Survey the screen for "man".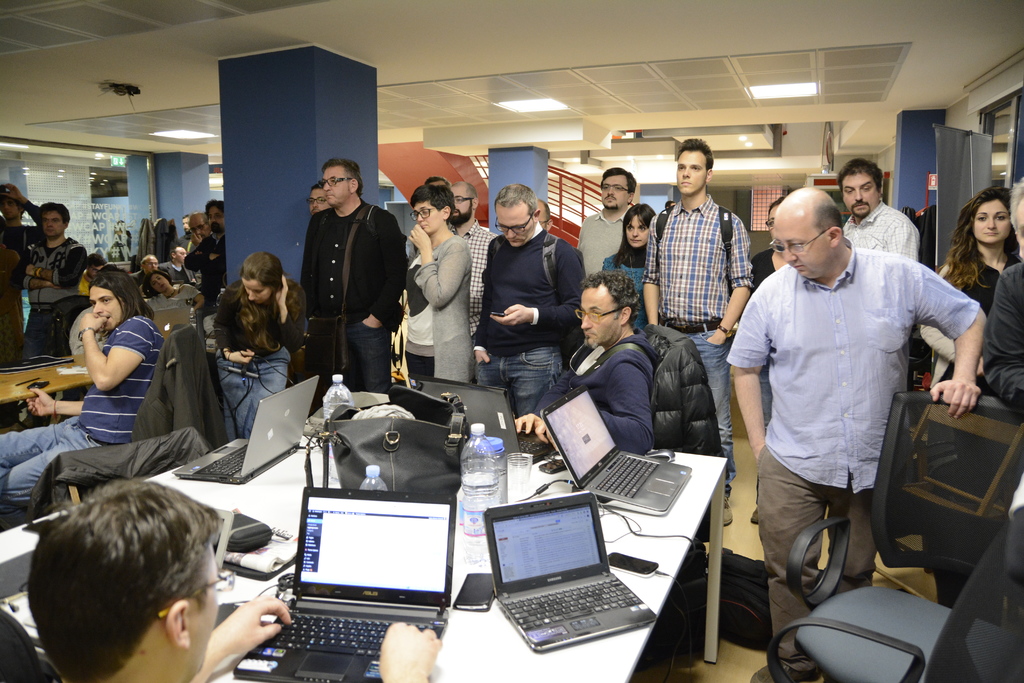
Survey found: left=306, top=183, right=332, bottom=213.
